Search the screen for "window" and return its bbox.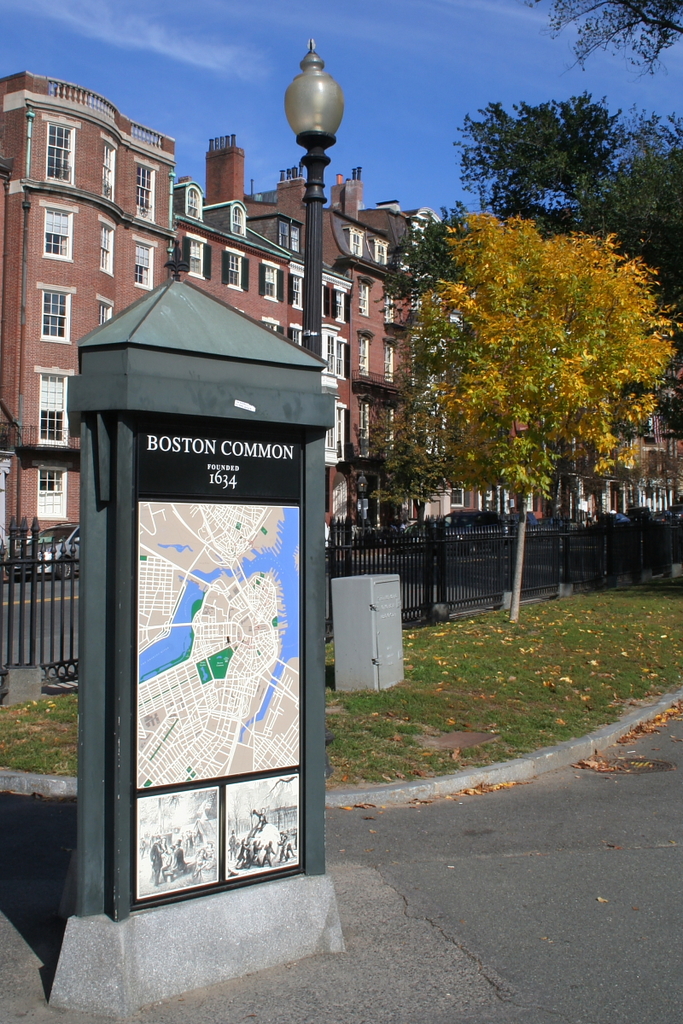
Found: (359,278,365,319).
